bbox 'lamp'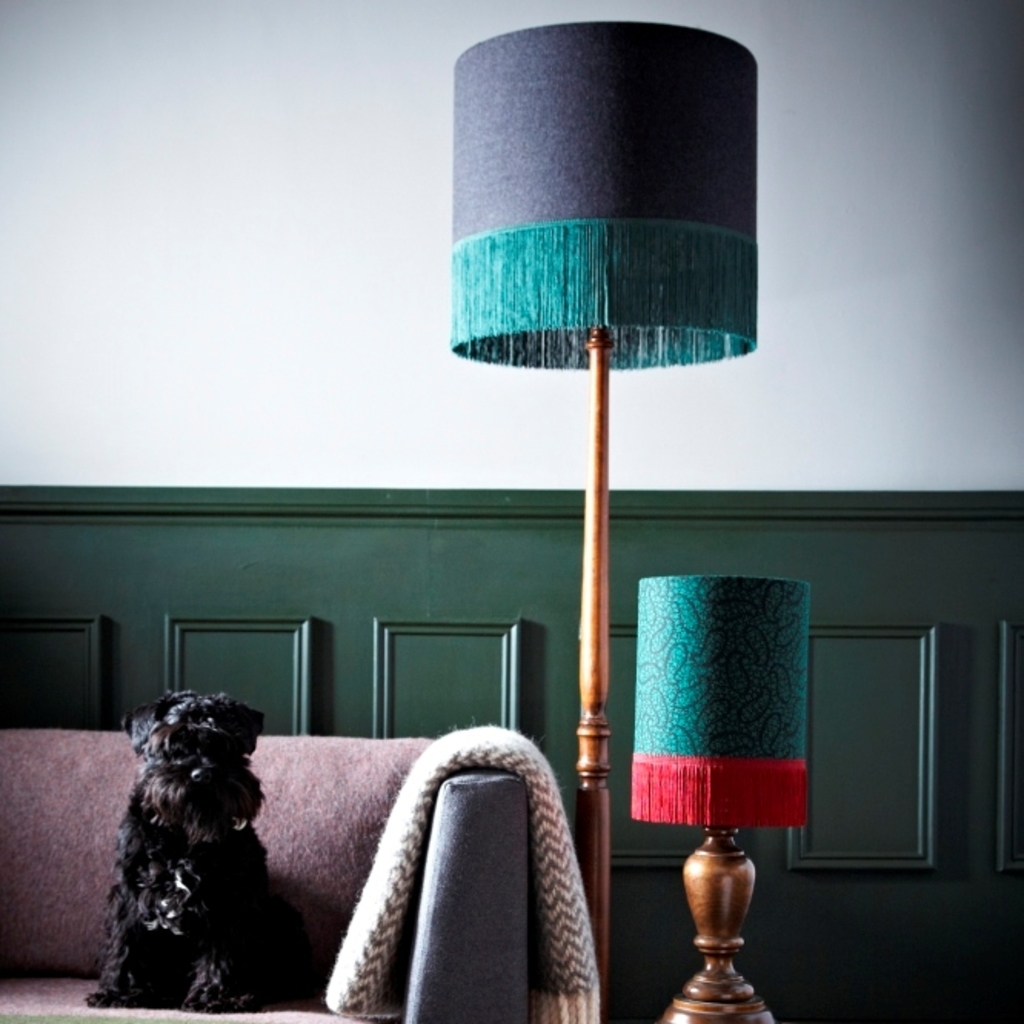
box(629, 574, 812, 1022)
